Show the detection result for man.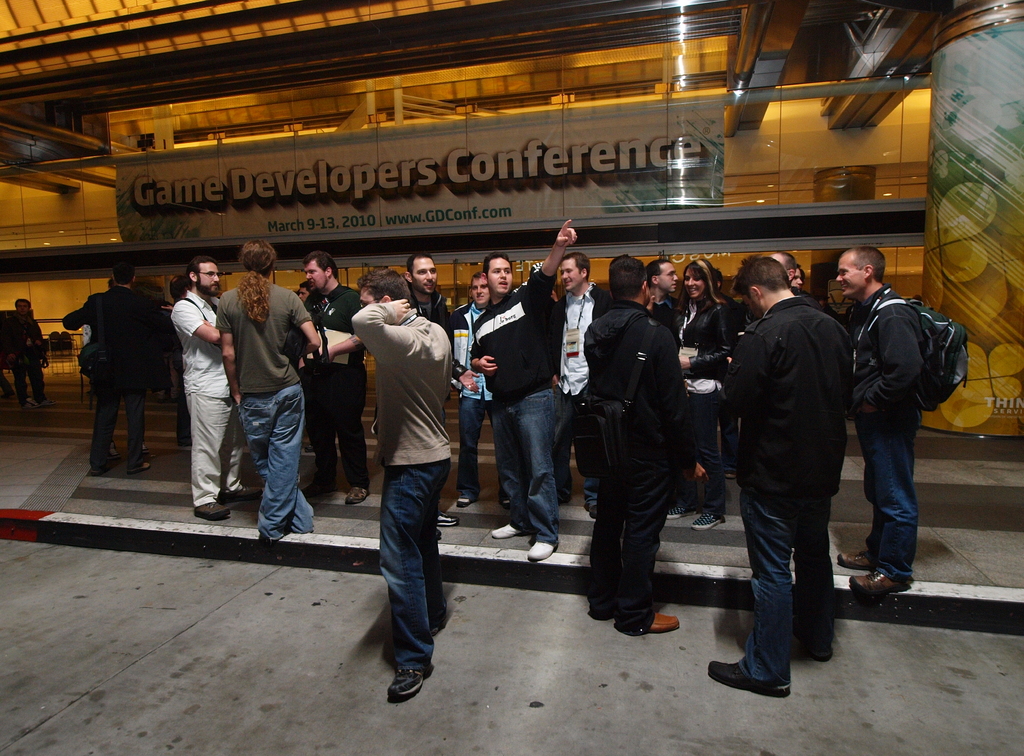
[left=408, top=251, right=454, bottom=330].
